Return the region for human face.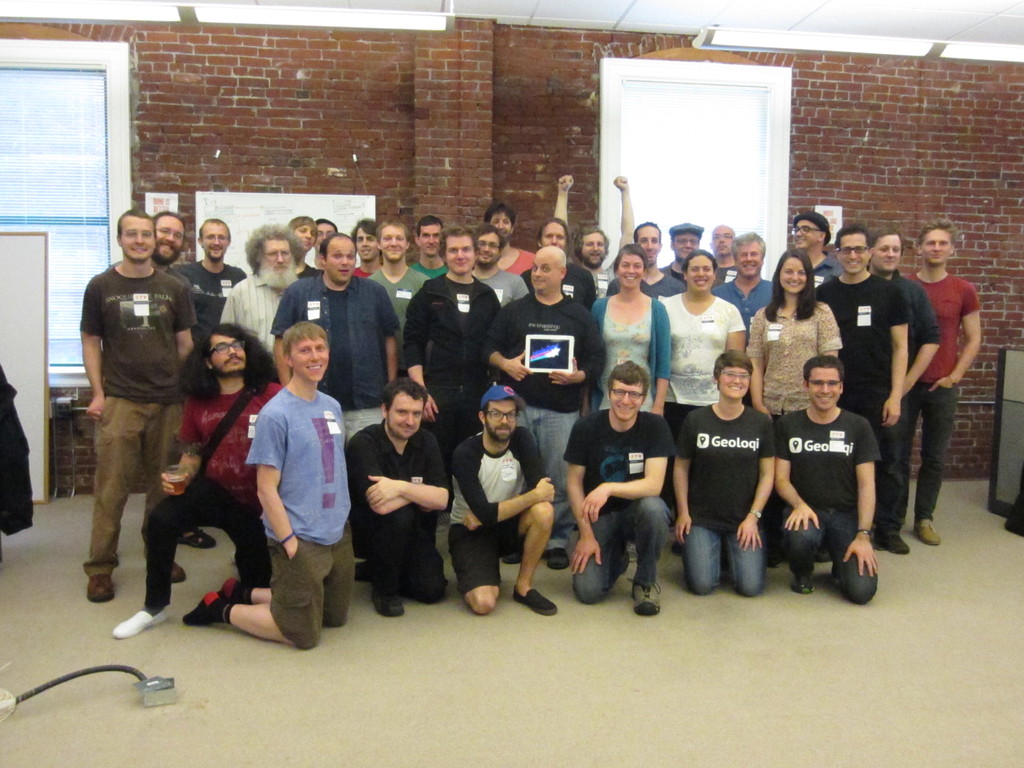
317:218:335:248.
